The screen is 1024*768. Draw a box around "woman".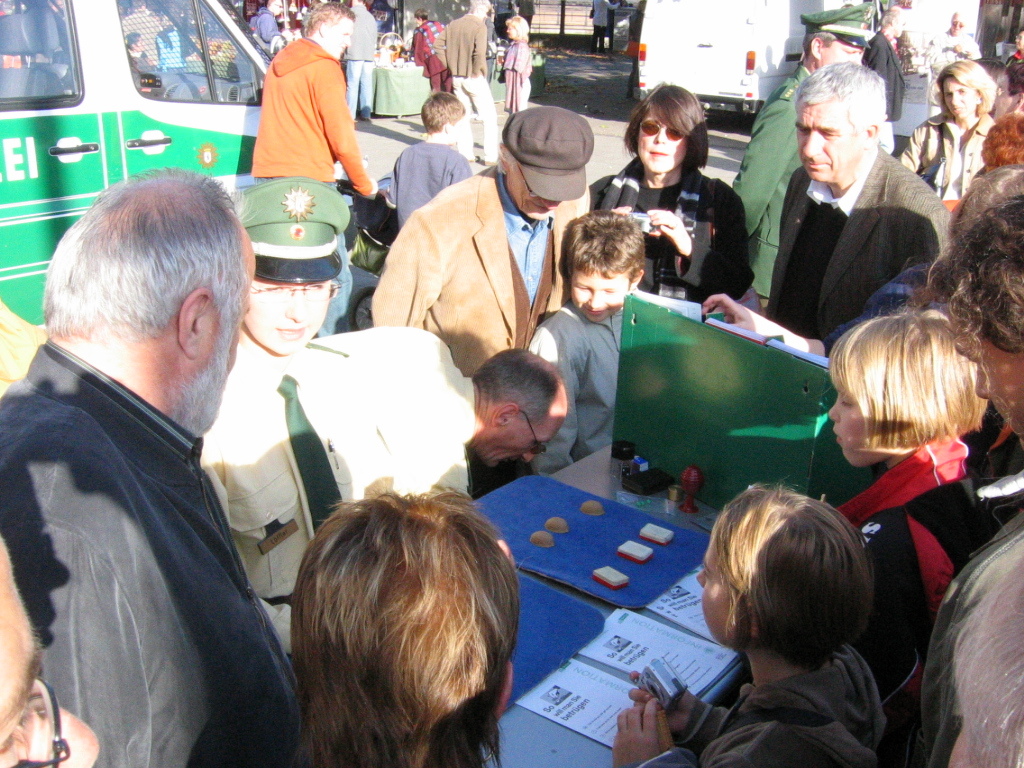
bbox=[927, 14, 980, 81].
